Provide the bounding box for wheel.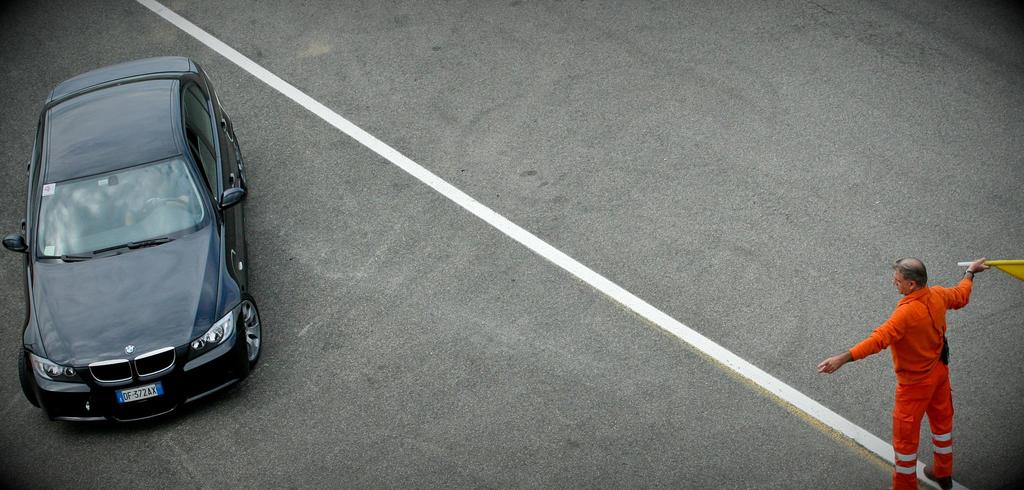
select_region(237, 290, 269, 370).
